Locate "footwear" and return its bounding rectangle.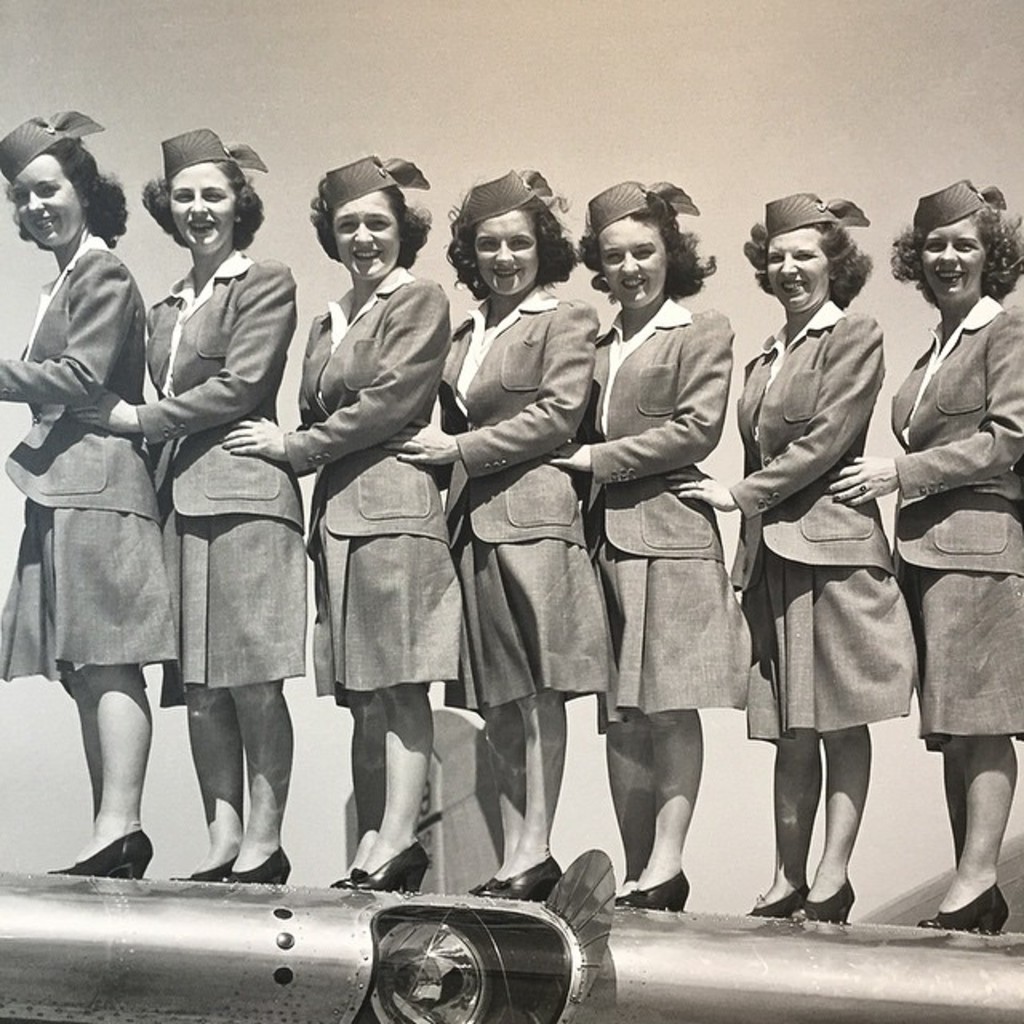
locate(43, 824, 157, 878).
